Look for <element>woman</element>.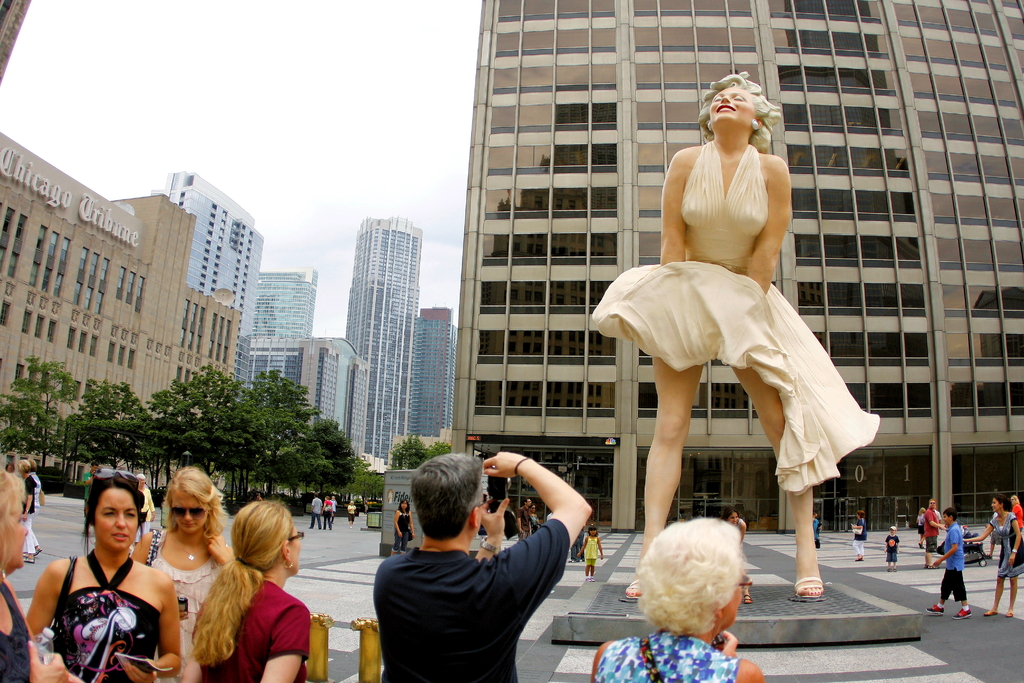
Found: select_region(29, 479, 160, 682).
